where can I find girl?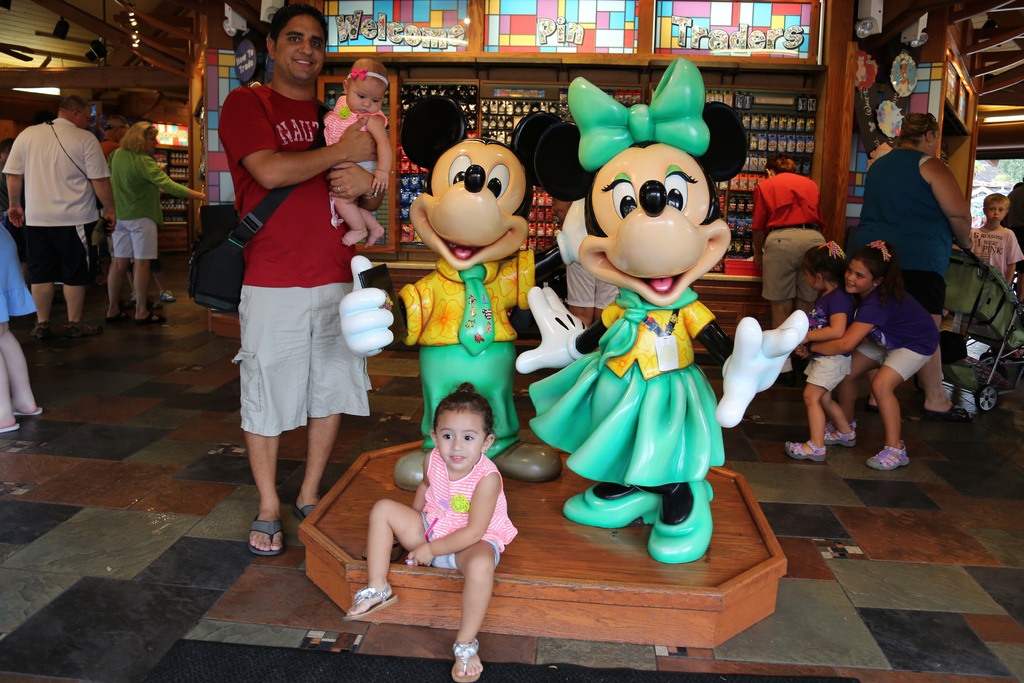
You can find it at locate(344, 383, 516, 682).
